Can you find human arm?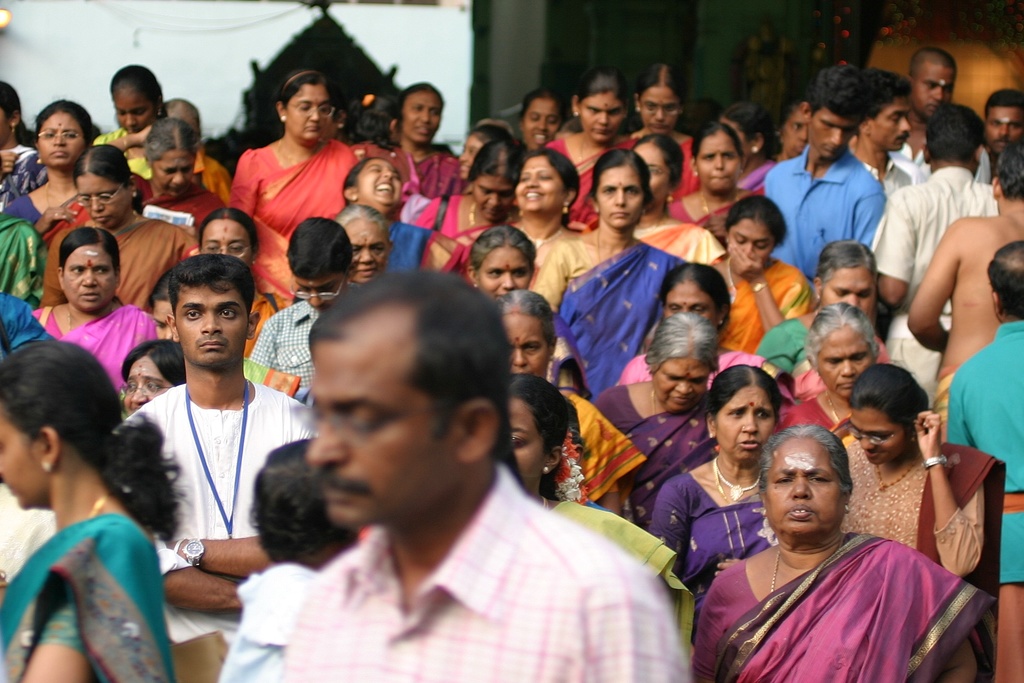
Yes, bounding box: x1=35 y1=302 x2=58 y2=339.
